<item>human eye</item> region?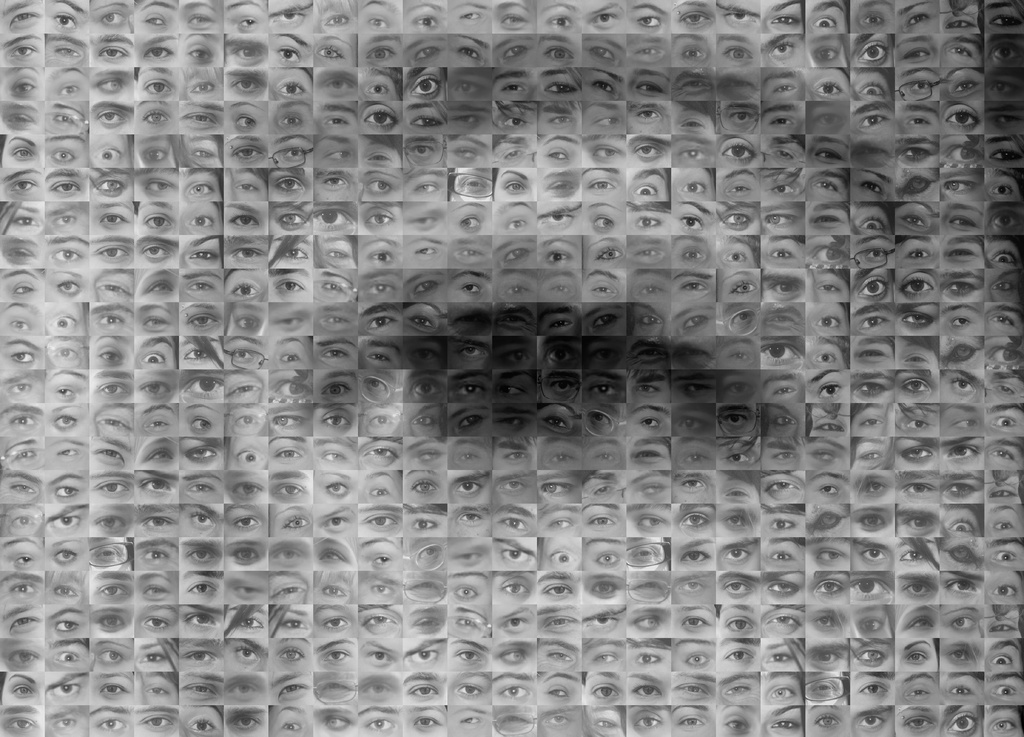
861:515:890:529
